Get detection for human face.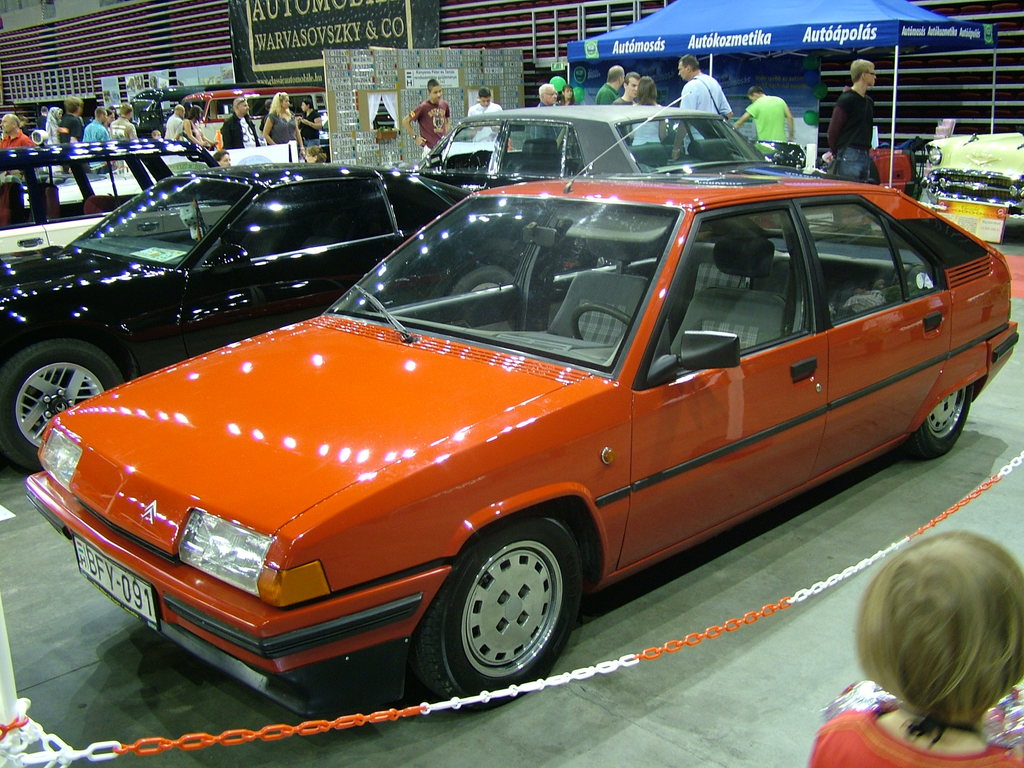
Detection: detection(106, 110, 115, 124).
